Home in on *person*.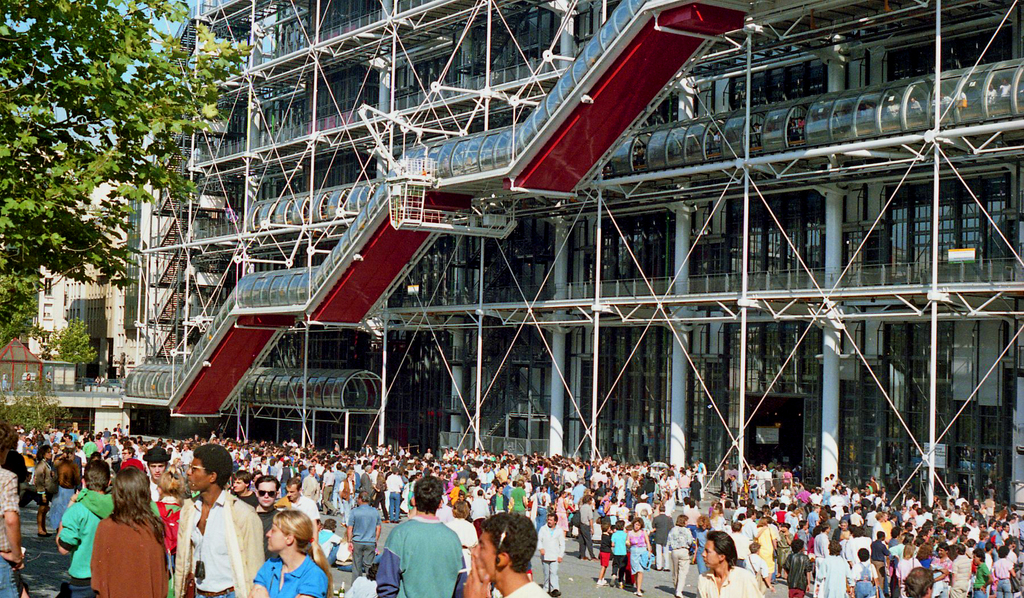
Homed in at 246 506 333 597.
